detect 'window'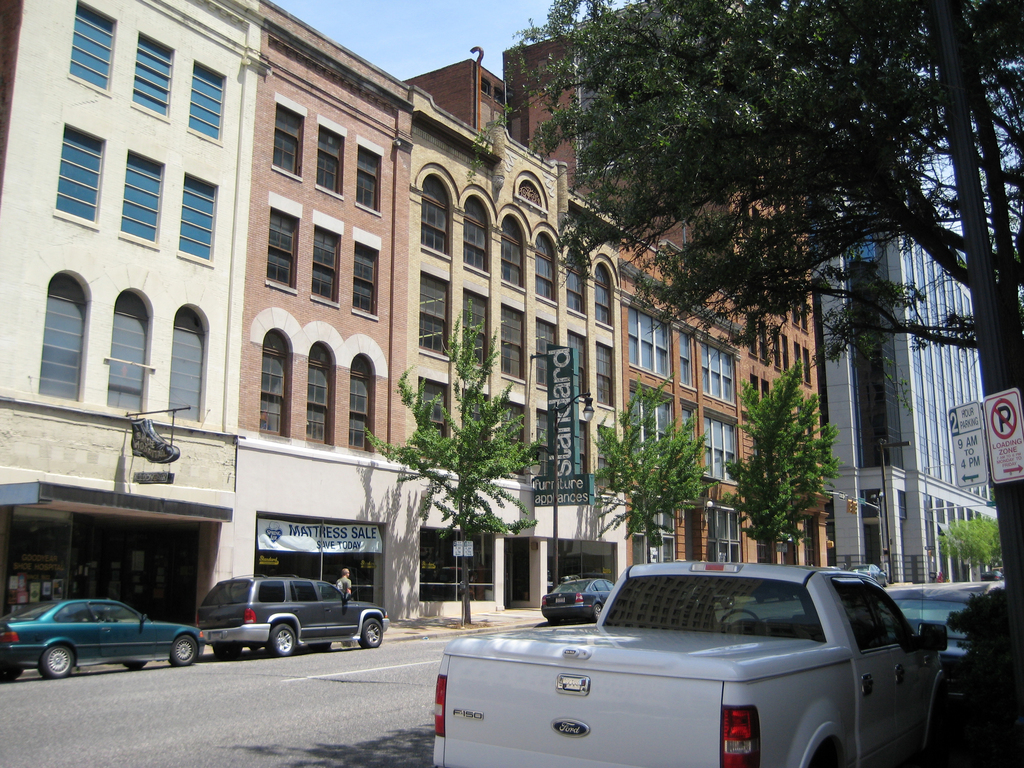
[538,229,557,307]
